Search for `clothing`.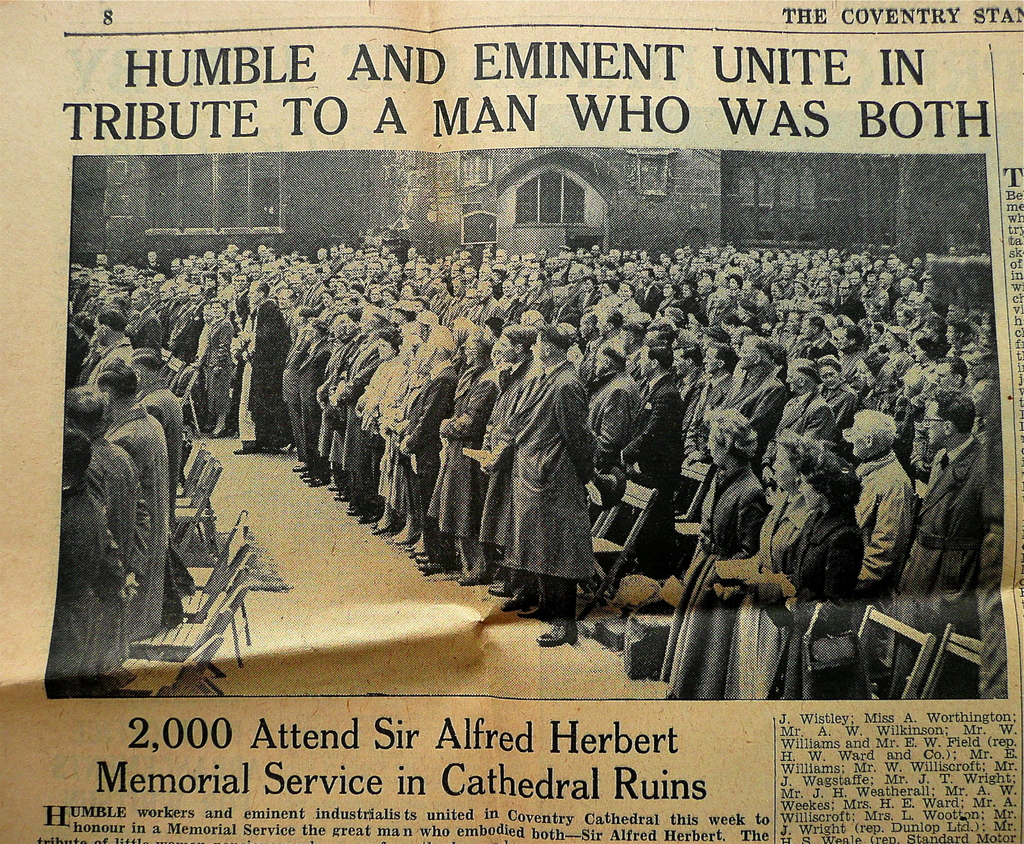
Found at 891, 451, 981, 610.
